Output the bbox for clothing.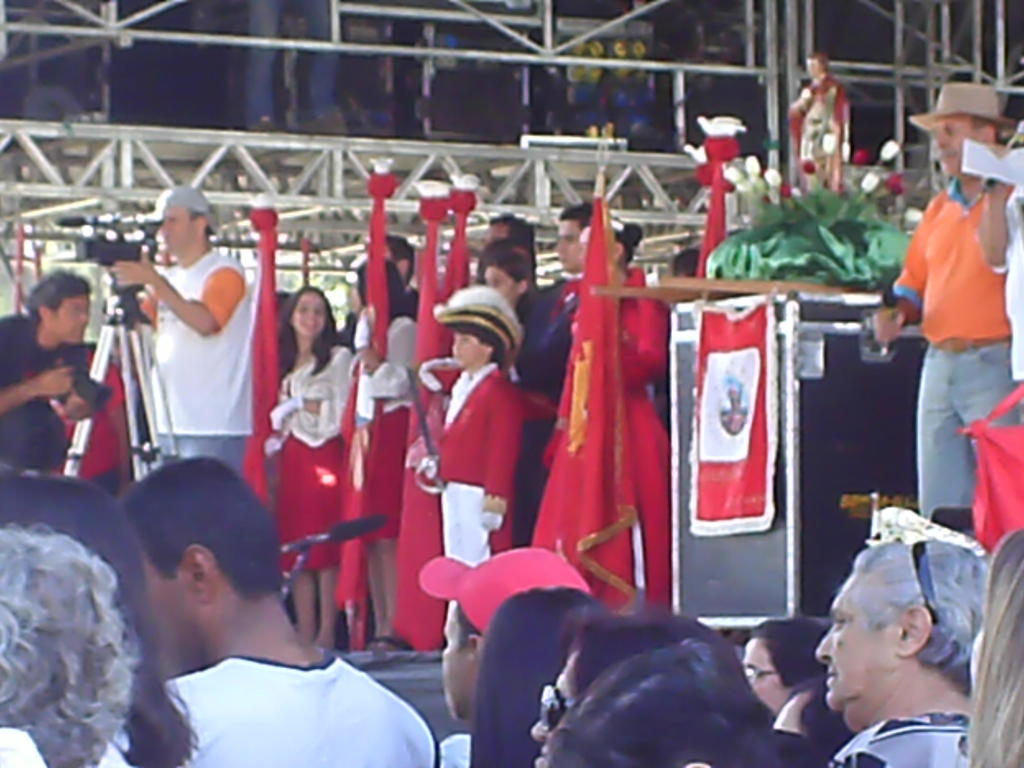
bbox=(0, 316, 102, 467).
